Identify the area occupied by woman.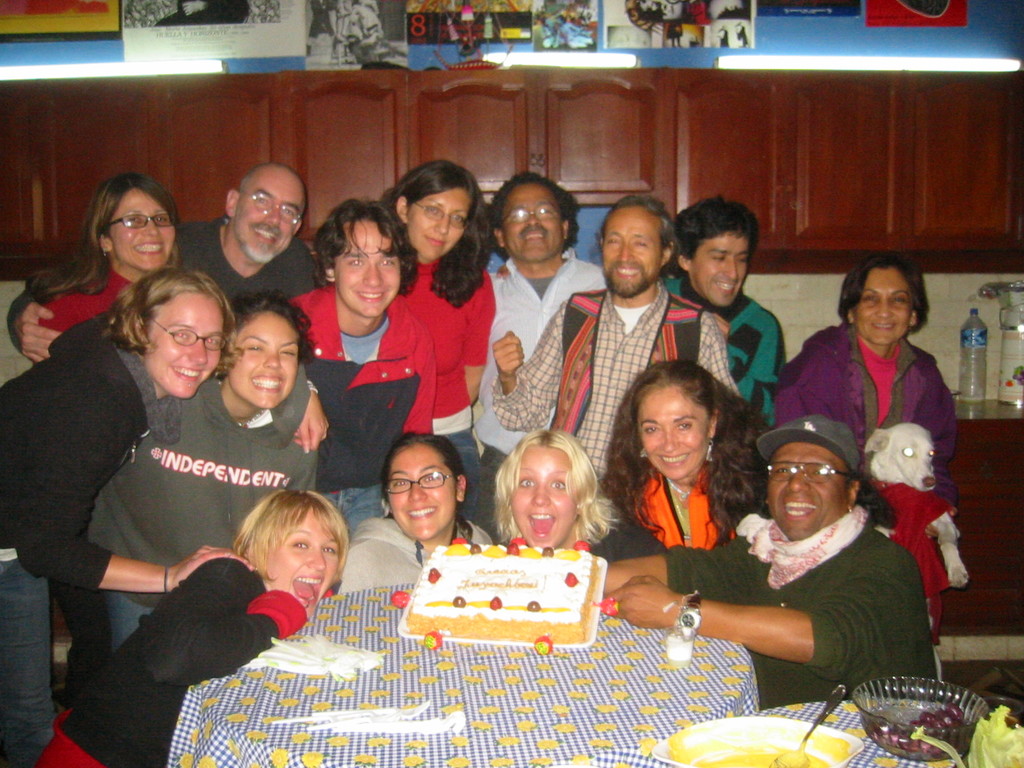
Area: (x1=493, y1=431, x2=657, y2=563).
